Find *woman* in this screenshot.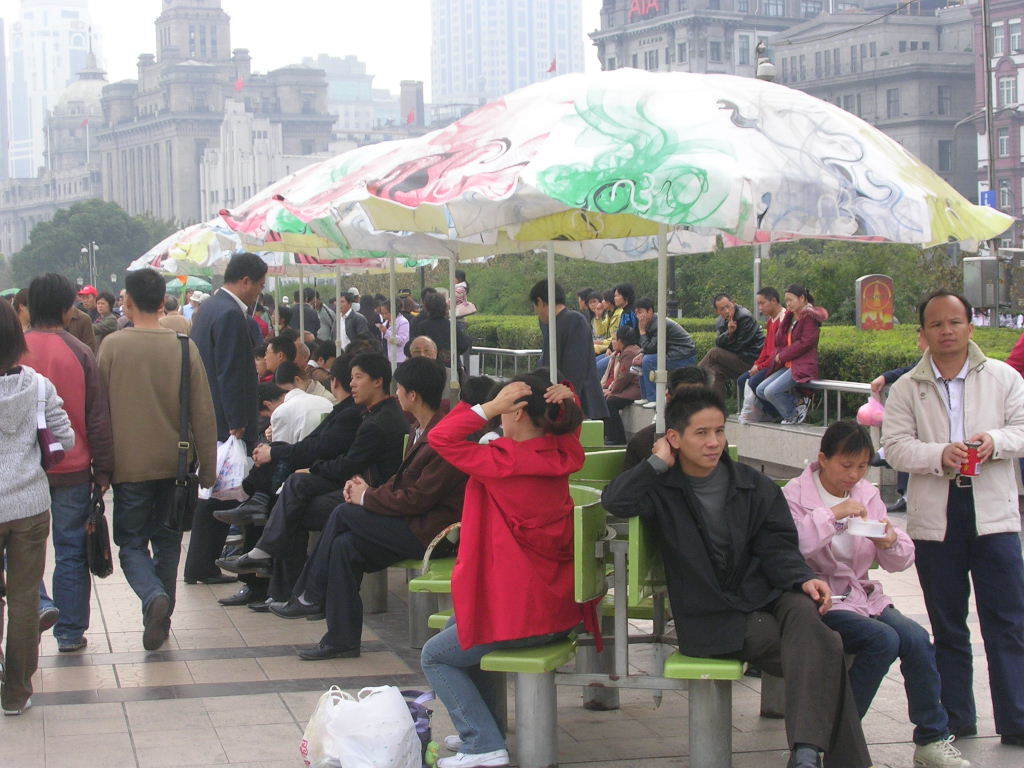
The bounding box for *woman* is x1=598, y1=285, x2=639, y2=381.
